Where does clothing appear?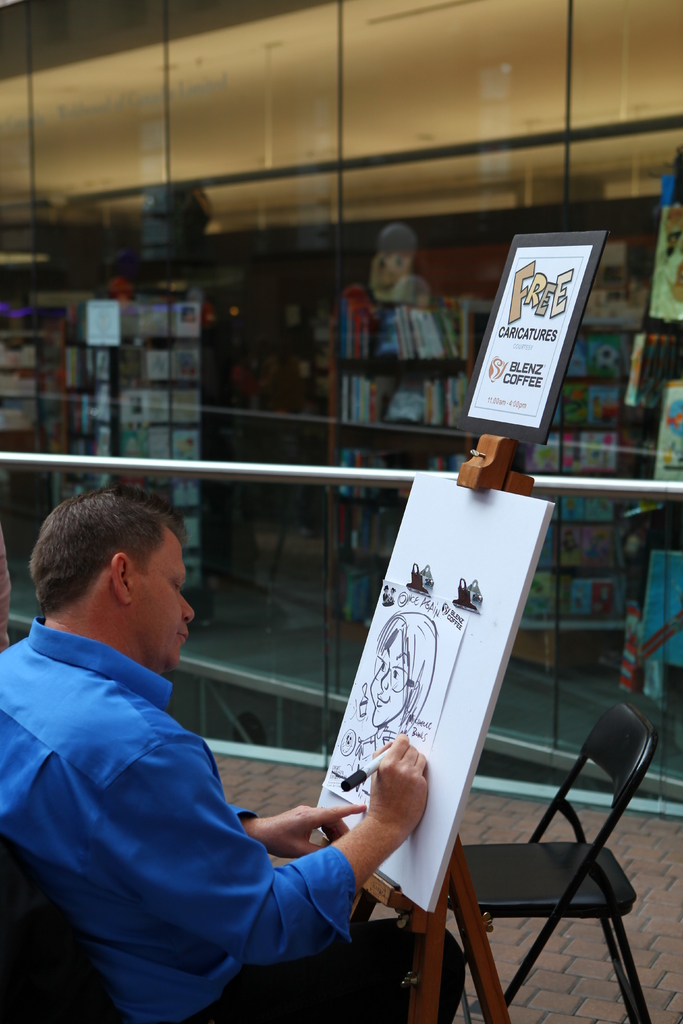
Appears at pyautogui.locateOnScreen(17, 572, 376, 1023).
